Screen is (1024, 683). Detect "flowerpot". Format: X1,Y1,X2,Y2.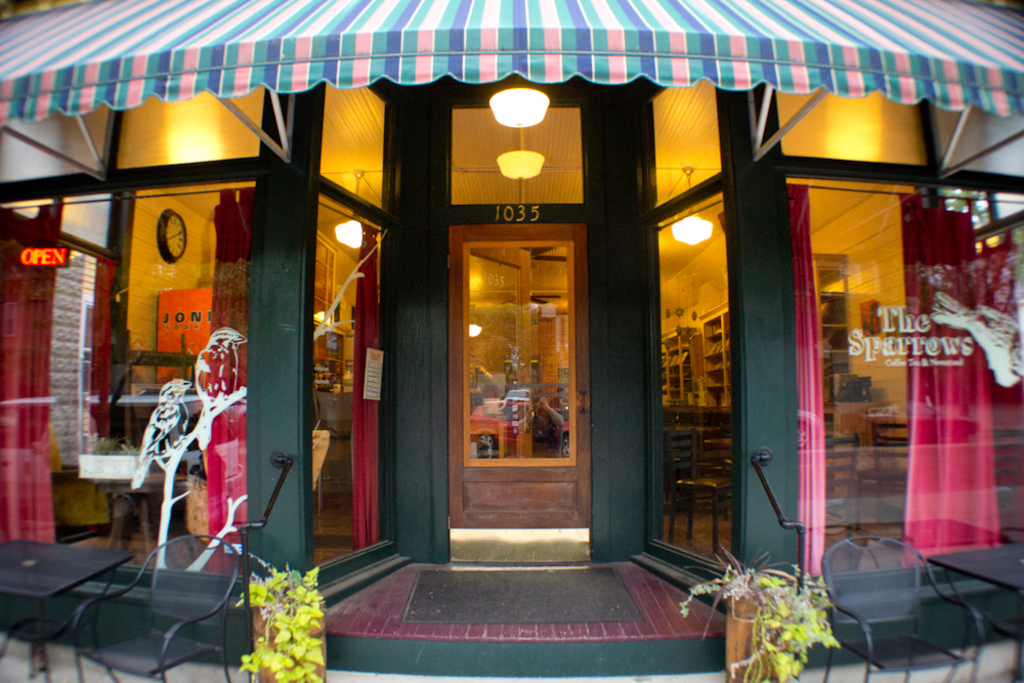
250,589,324,682.
